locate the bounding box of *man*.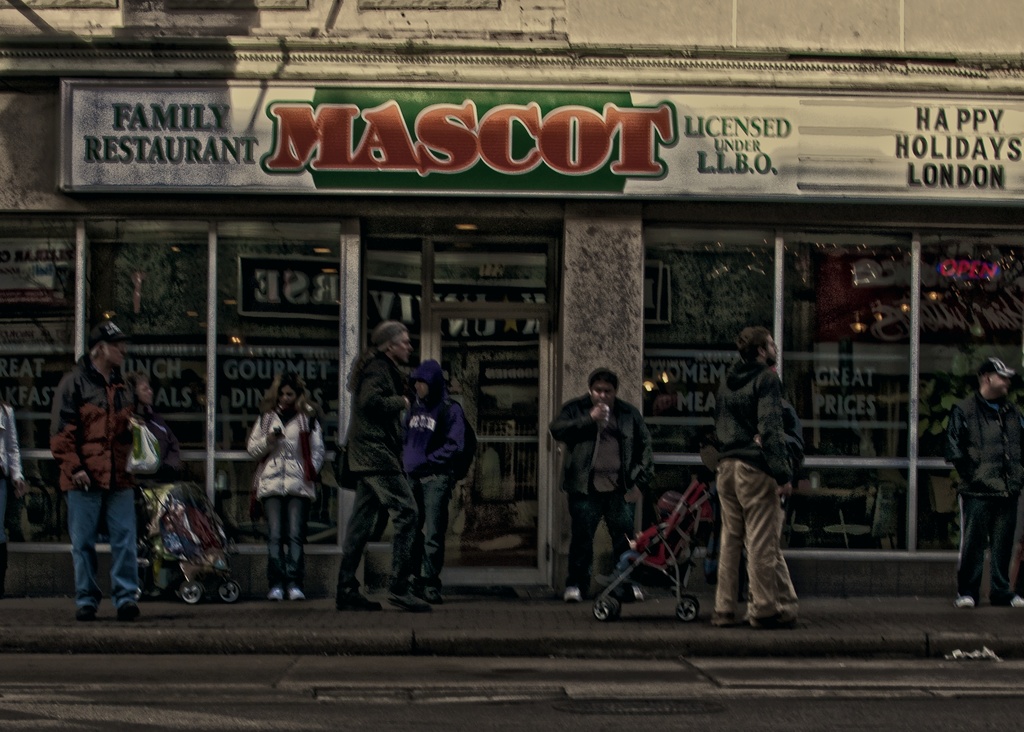
Bounding box: left=45, top=314, right=149, bottom=617.
